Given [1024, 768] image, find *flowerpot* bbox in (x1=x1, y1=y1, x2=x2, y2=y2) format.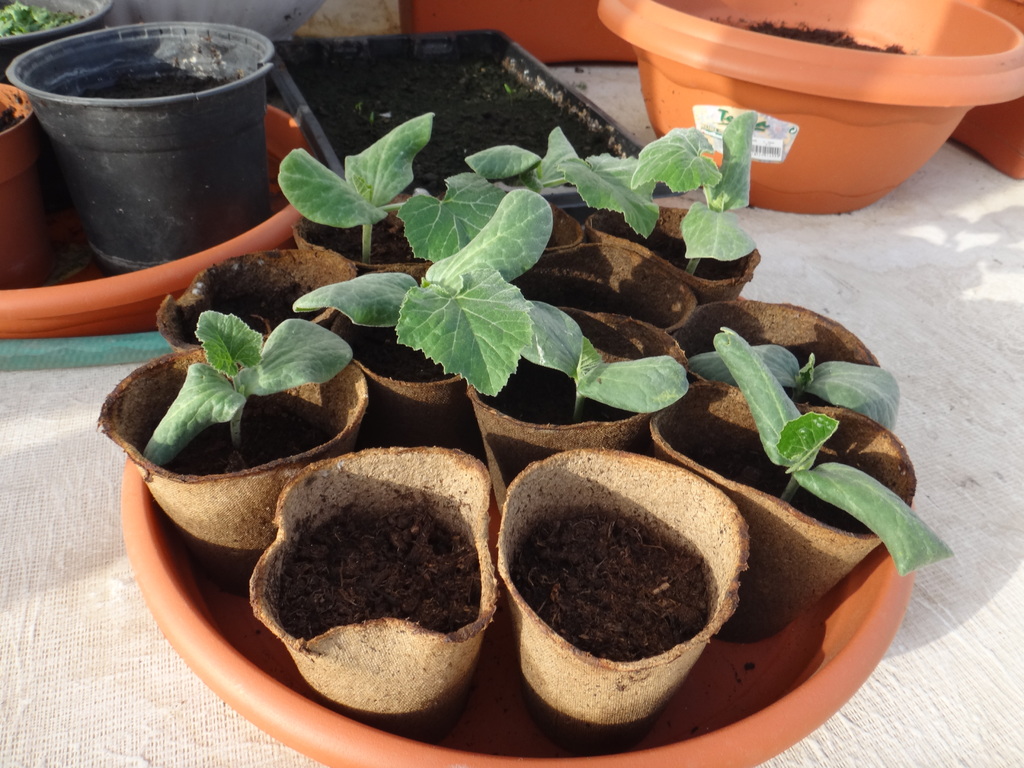
(x1=463, y1=304, x2=689, y2=490).
